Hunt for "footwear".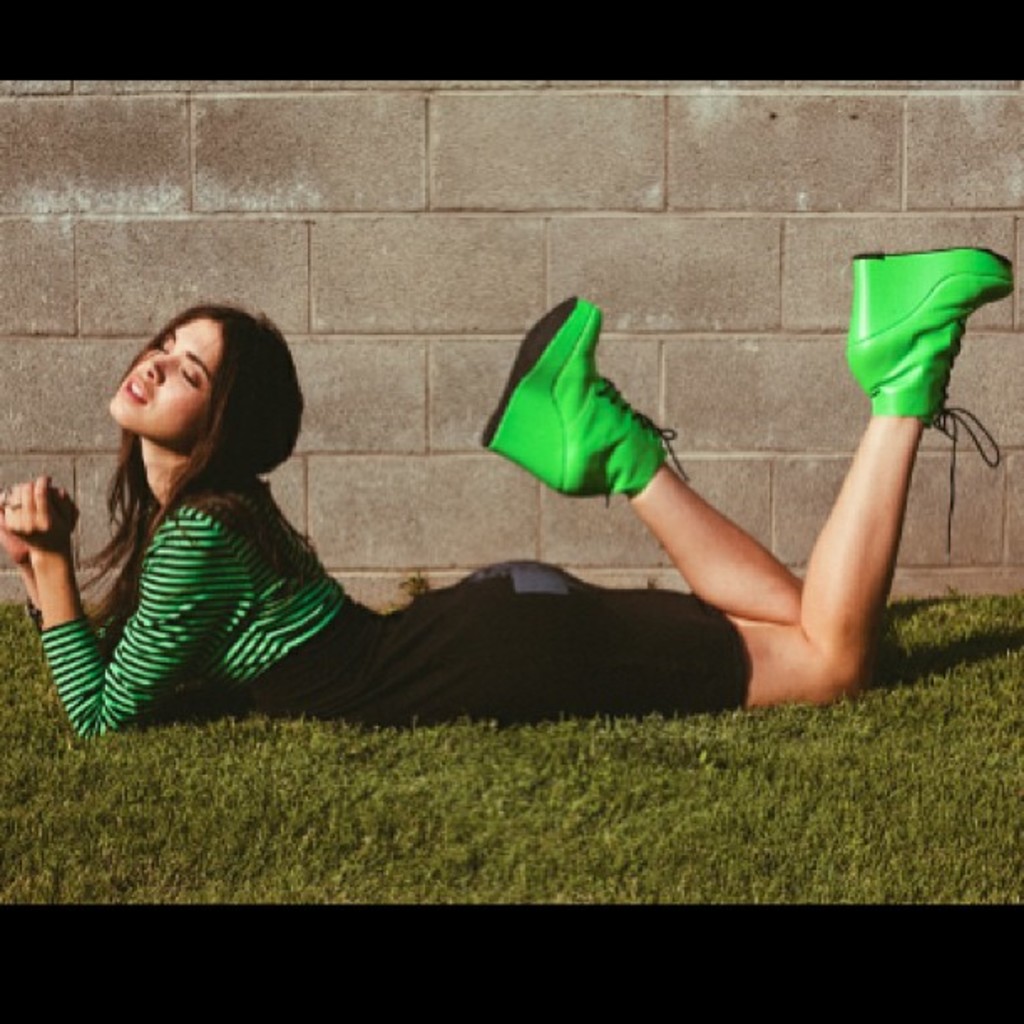
Hunted down at [left=852, top=243, right=1012, bottom=557].
